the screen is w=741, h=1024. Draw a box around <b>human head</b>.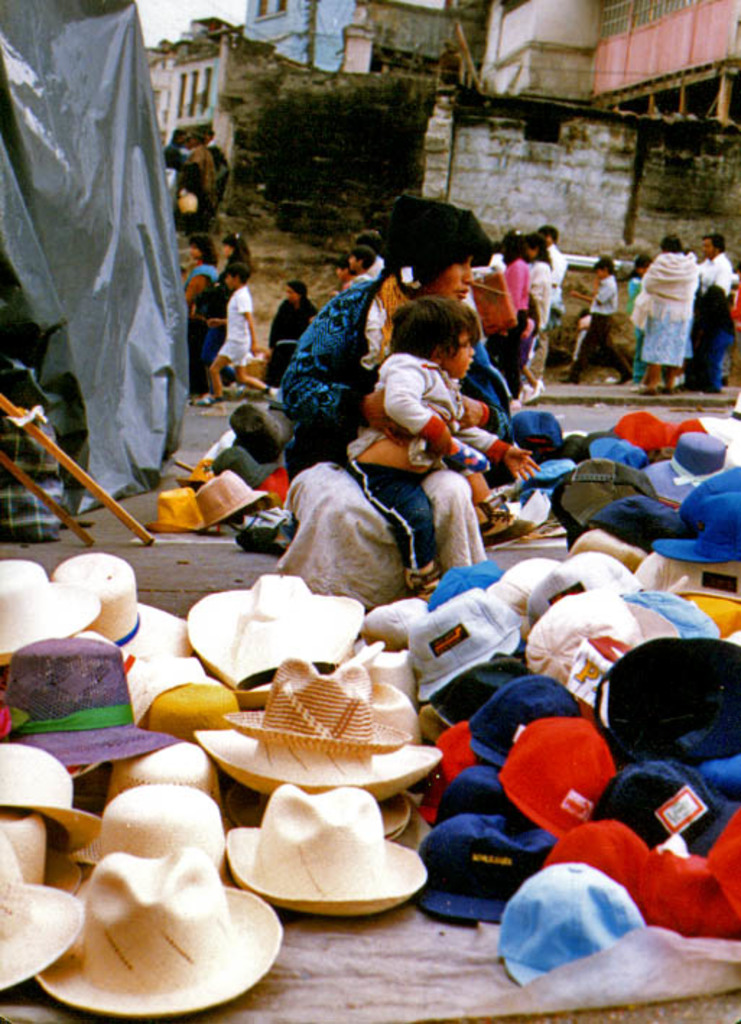
bbox=[221, 263, 253, 290].
